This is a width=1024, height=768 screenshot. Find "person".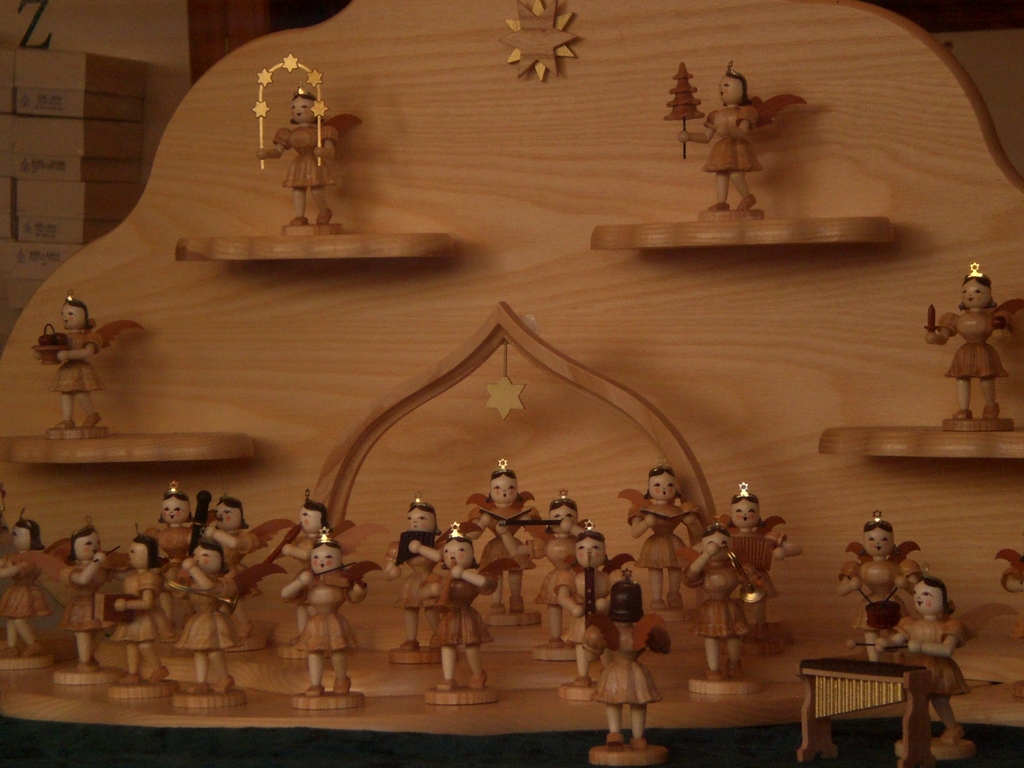
Bounding box: x1=554 y1=532 x2=634 y2=684.
